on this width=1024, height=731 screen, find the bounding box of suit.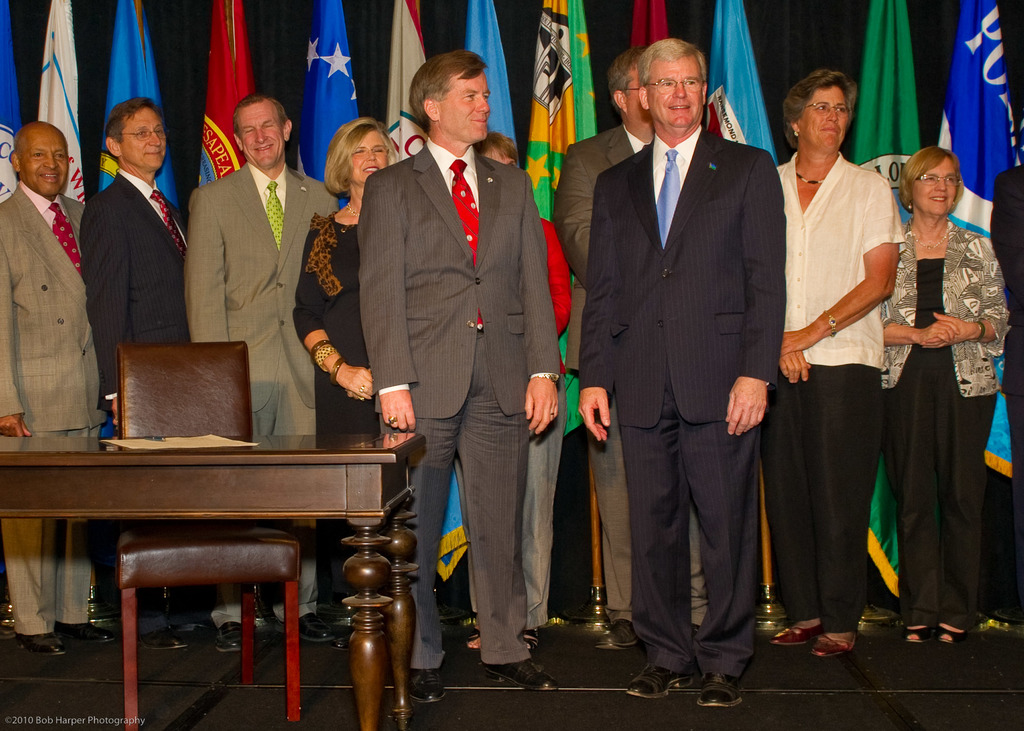
Bounding box: (left=356, top=132, right=565, bottom=663).
